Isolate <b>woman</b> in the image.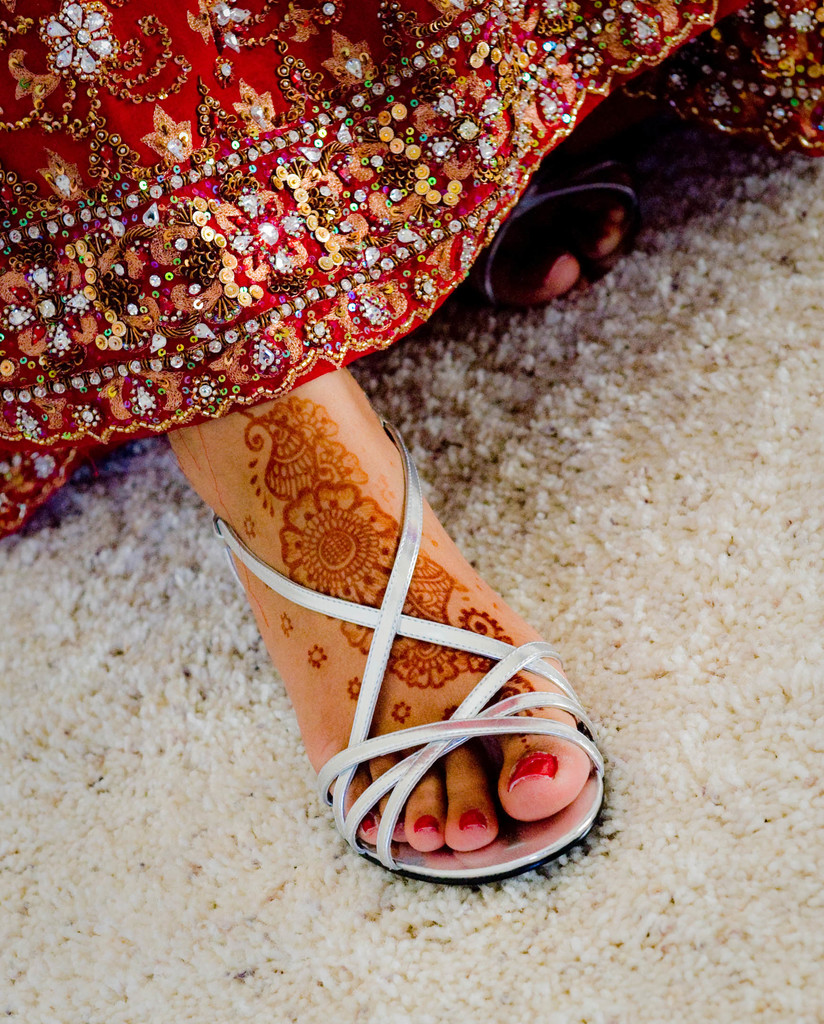
Isolated region: 0/0/823/888.
